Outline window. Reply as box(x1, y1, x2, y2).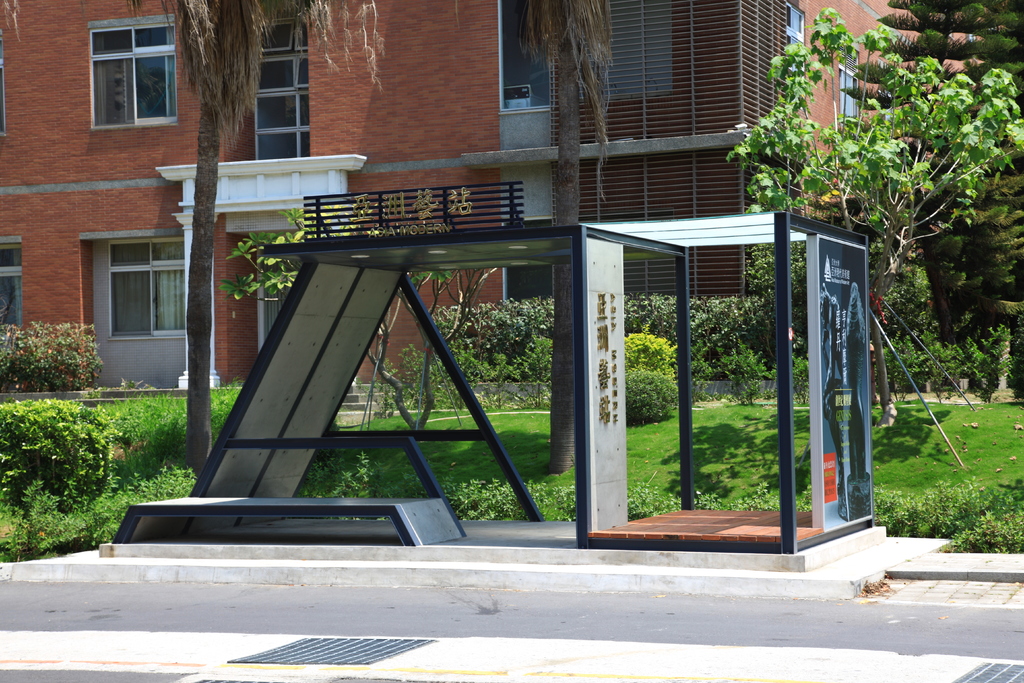
box(0, 228, 22, 340).
